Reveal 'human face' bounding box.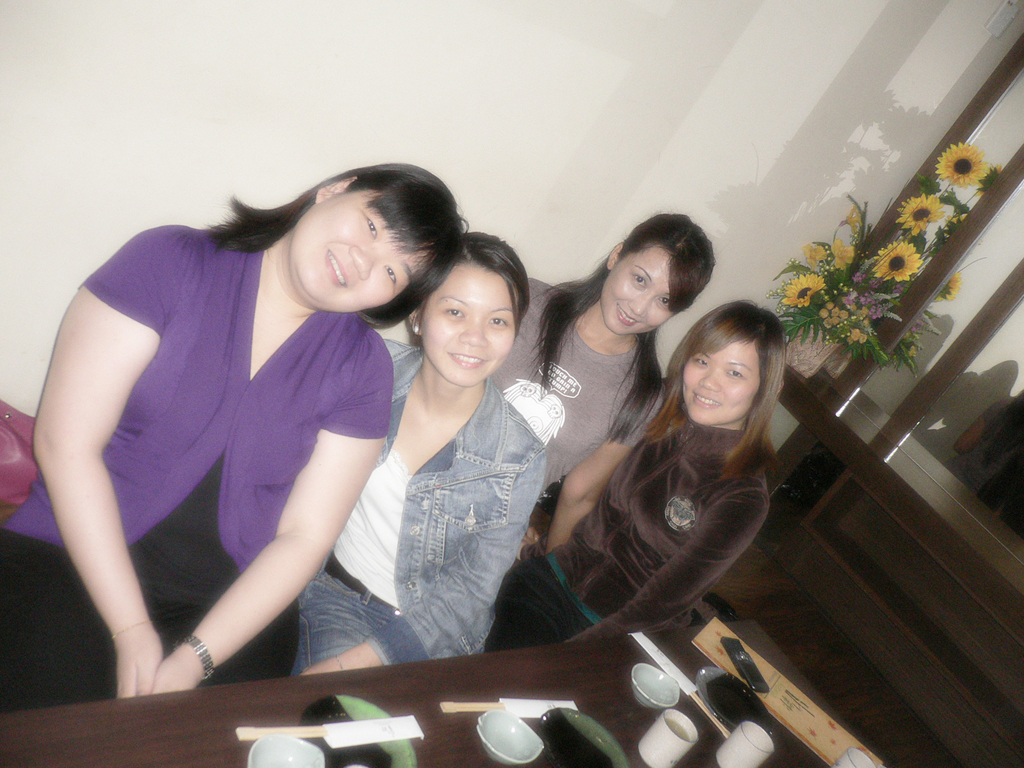
Revealed: {"x1": 684, "y1": 339, "x2": 756, "y2": 423}.
